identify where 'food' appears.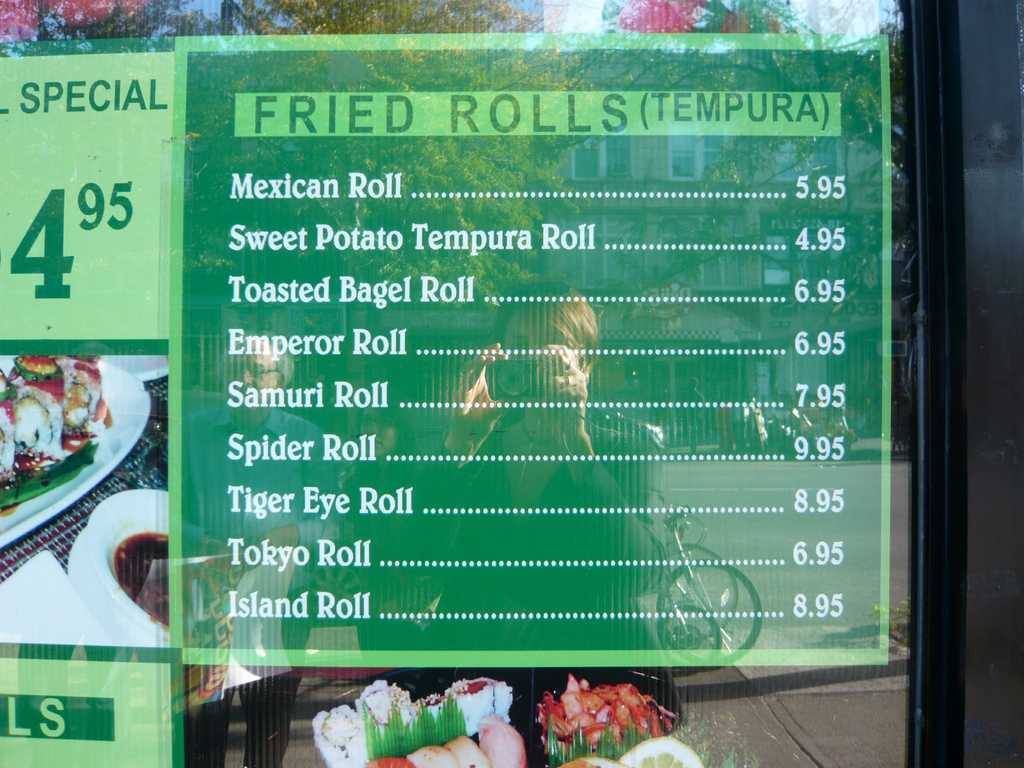
Appears at x1=532, y1=672, x2=708, y2=767.
